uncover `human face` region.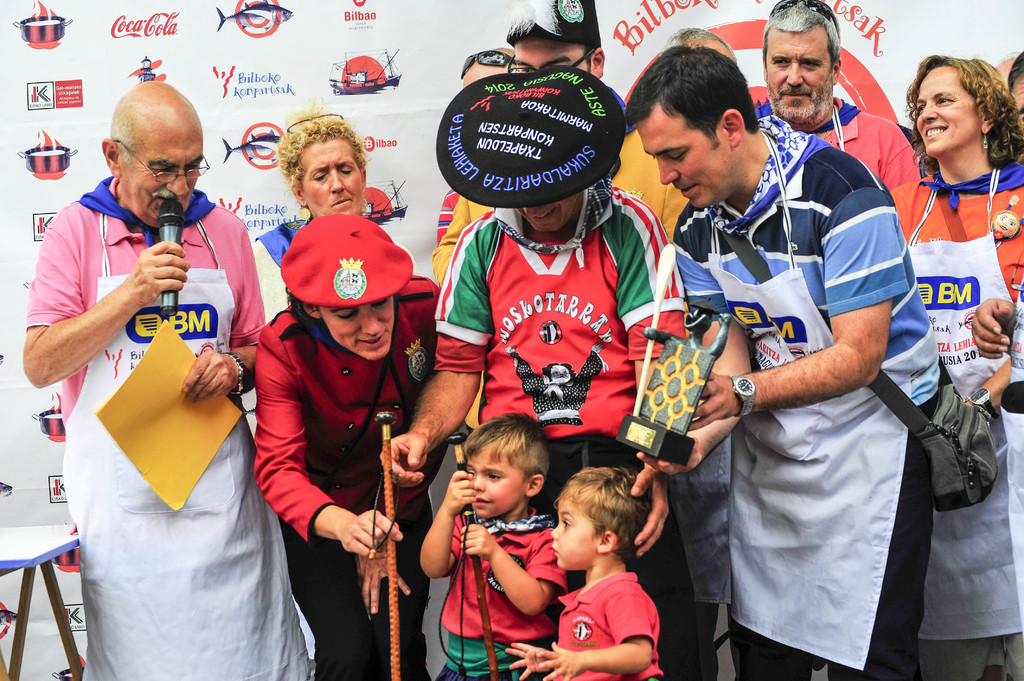
Uncovered: {"left": 122, "top": 129, "right": 202, "bottom": 219}.
